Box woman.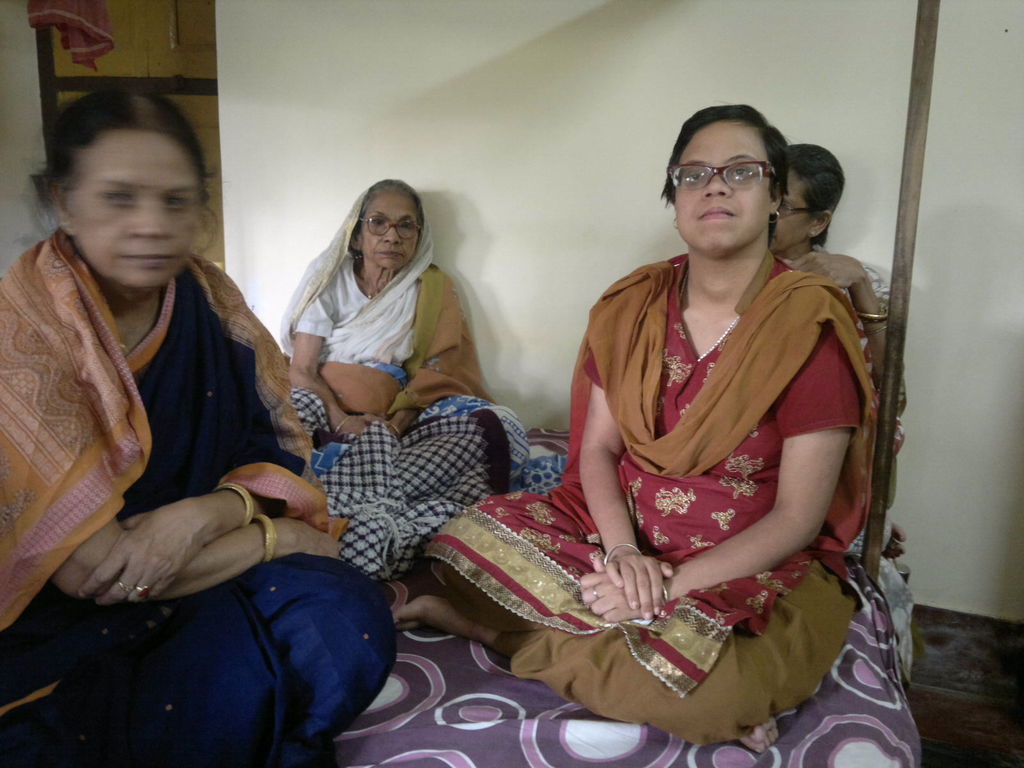
bbox=(276, 170, 527, 582).
